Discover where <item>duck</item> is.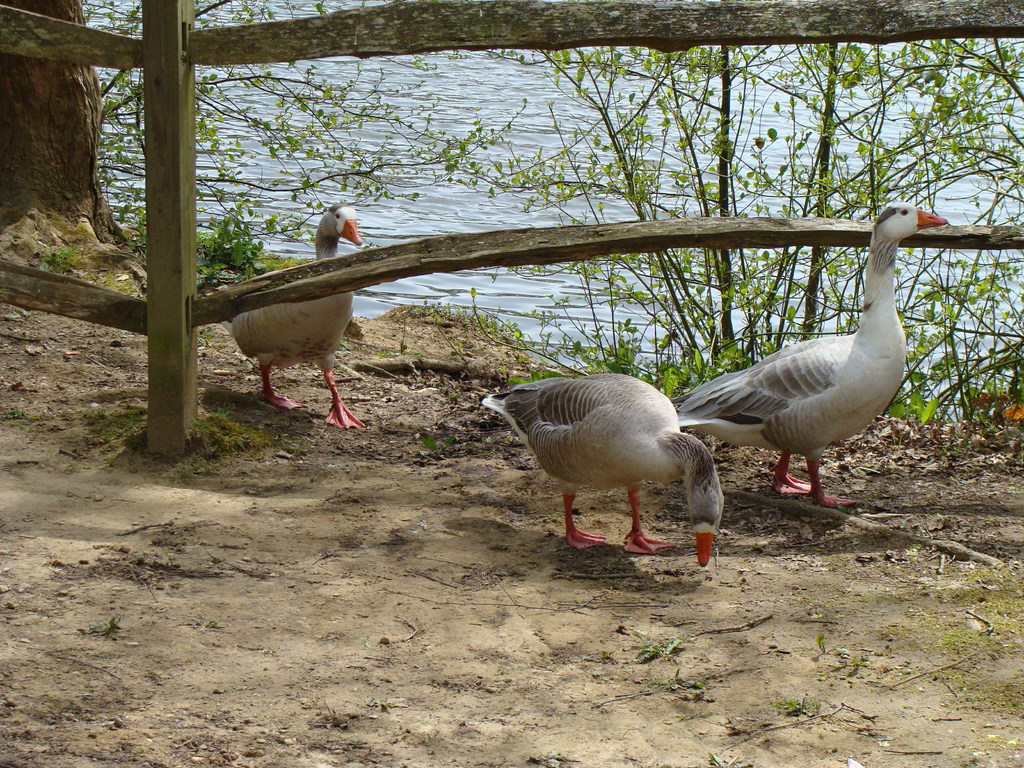
Discovered at bbox=[218, 205, 361, 428].
